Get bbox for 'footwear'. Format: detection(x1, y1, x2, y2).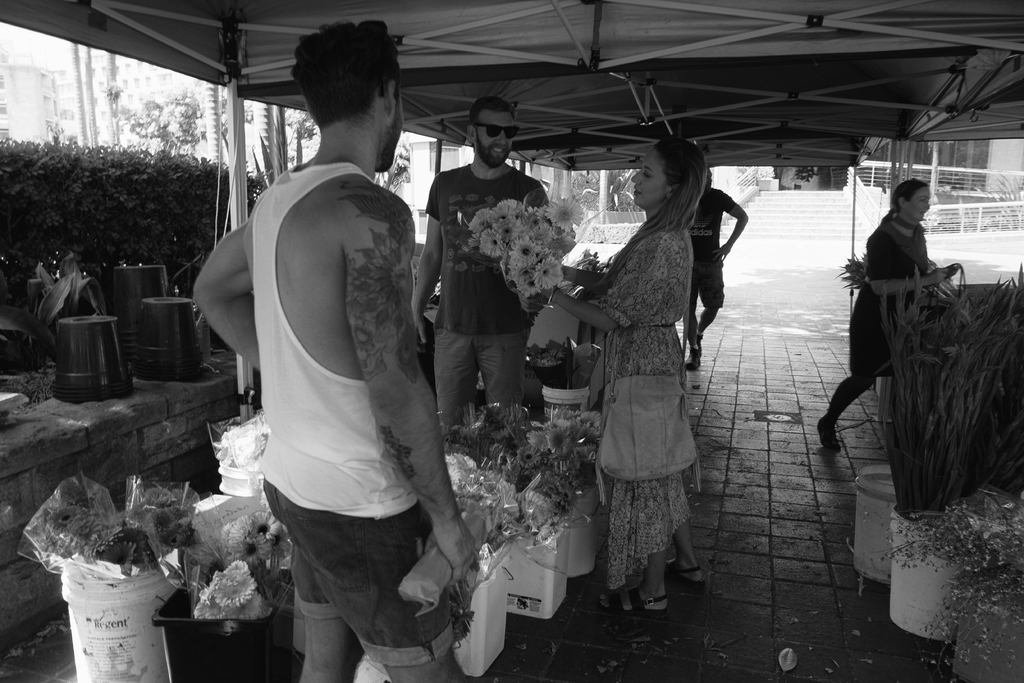
detection(683, 347, 700, 366).
